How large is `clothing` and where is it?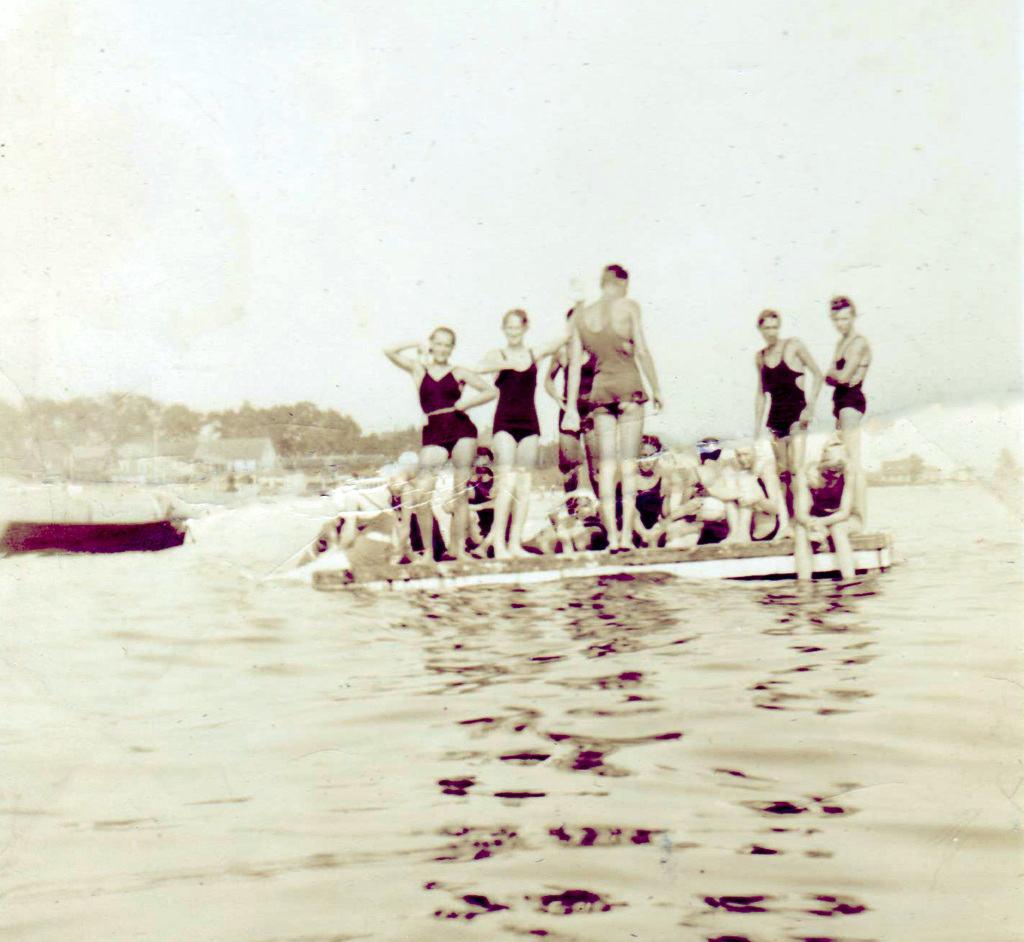
Bounding box: [397,341,509,453].
